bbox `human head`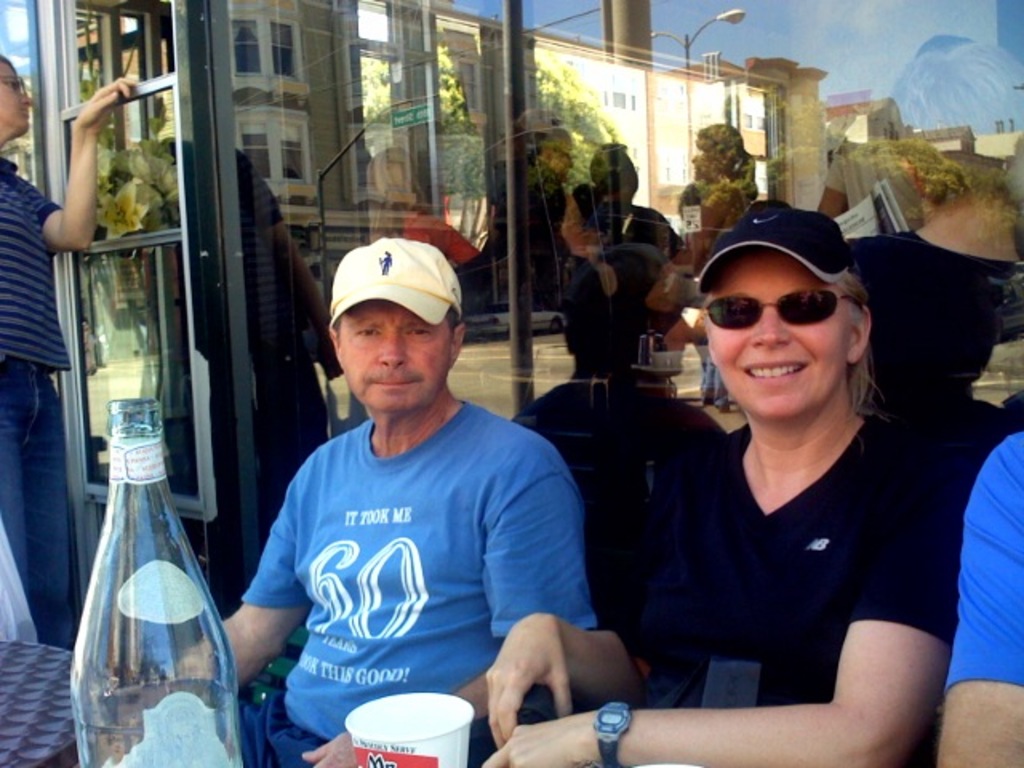
bbox=(326, 240, 470, 416)
